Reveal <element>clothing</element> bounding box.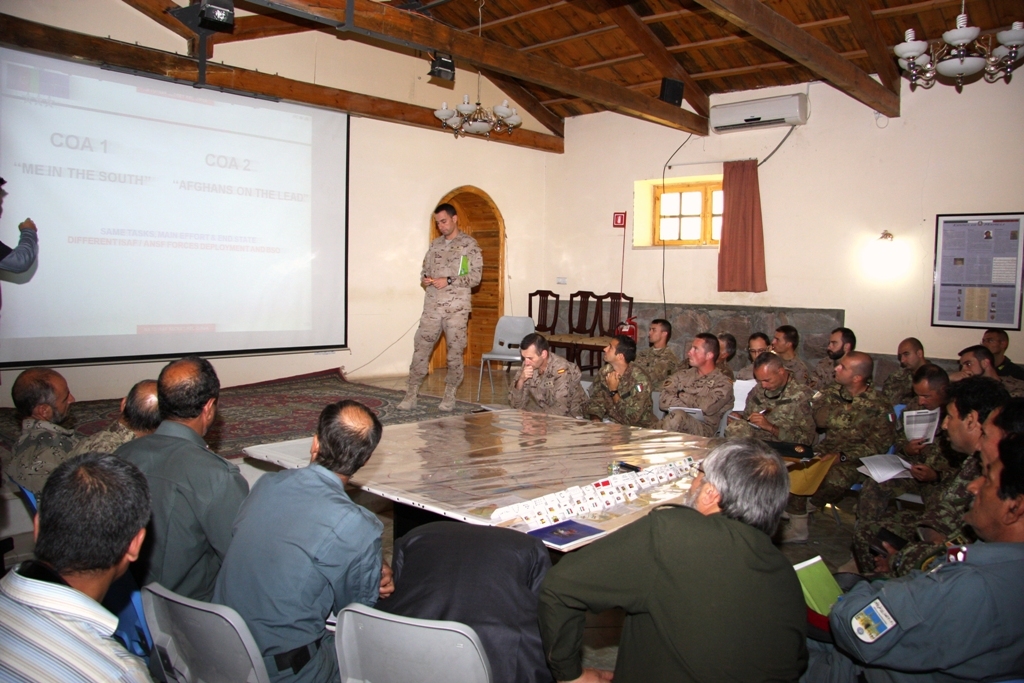
Revealed: bbox(734, 360, 755, 378).
